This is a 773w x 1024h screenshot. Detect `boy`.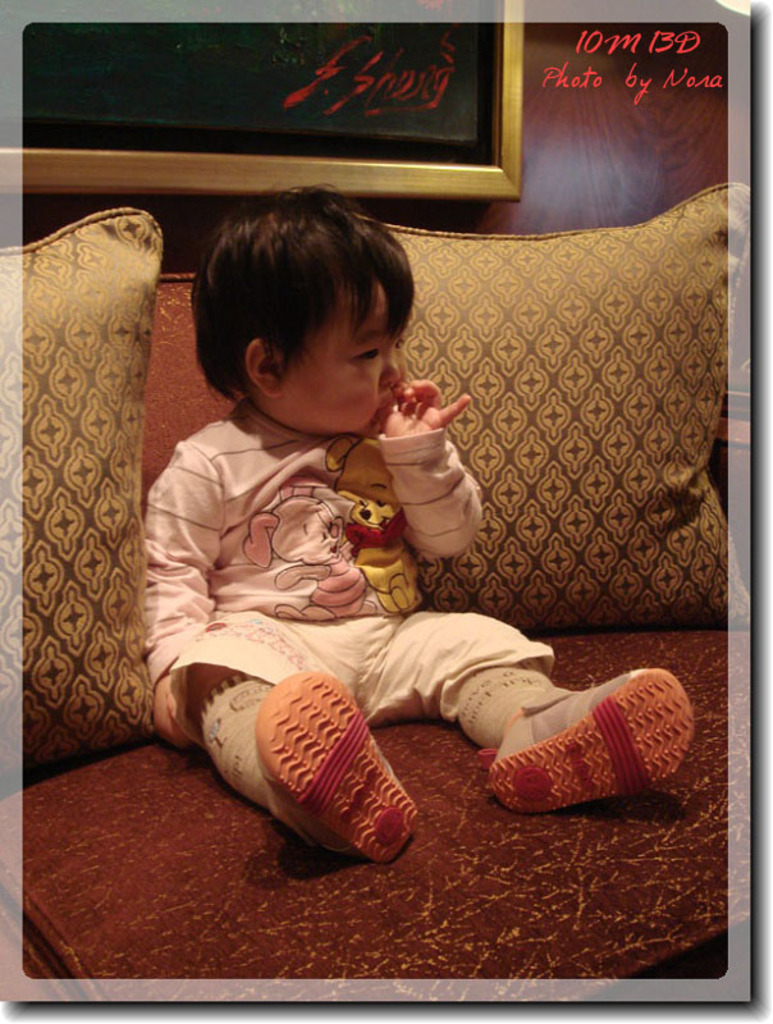
left=150, top=187, right=697, bottom=849.
